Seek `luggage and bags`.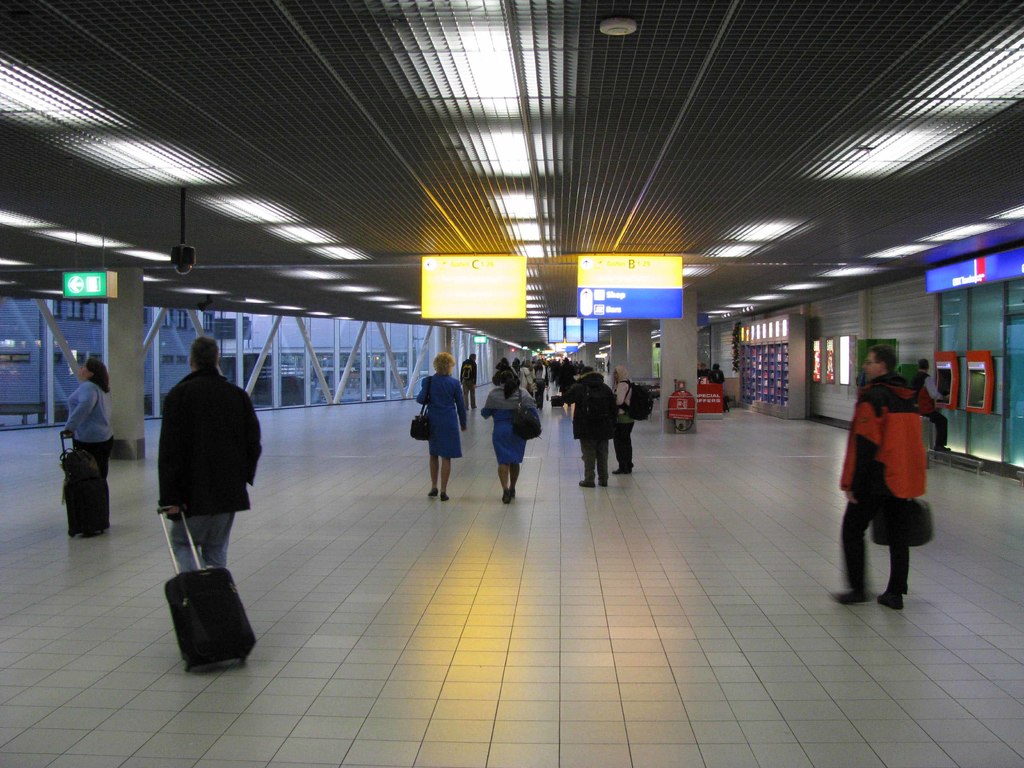
bbox=(161, 502, 260, 665).
